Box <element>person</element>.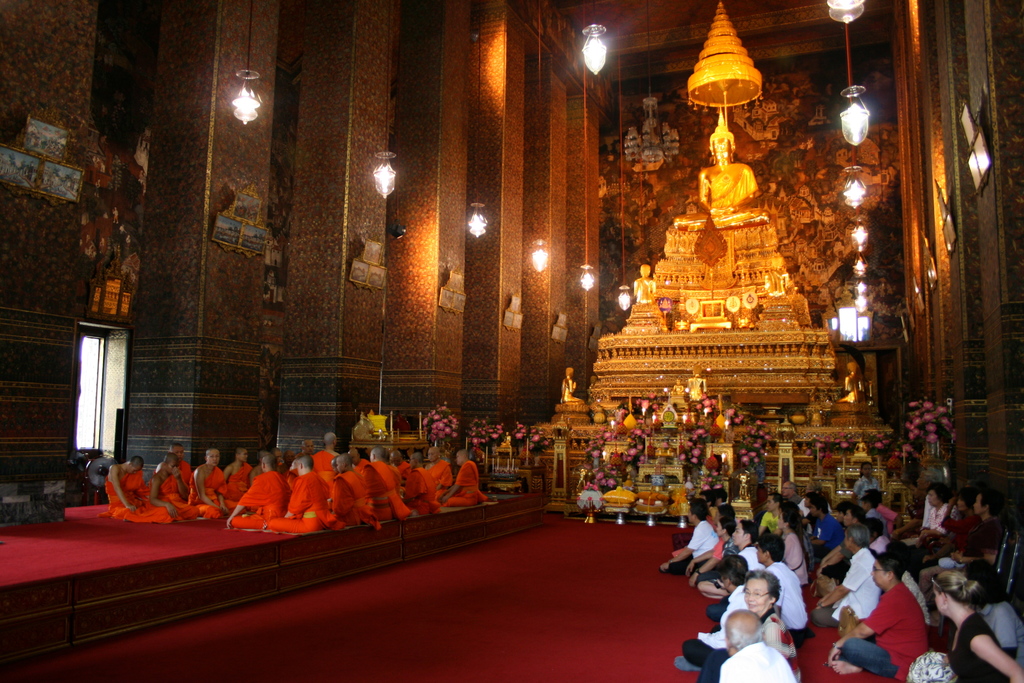
(x1=571, y1=454, x2=598, y2=527).
